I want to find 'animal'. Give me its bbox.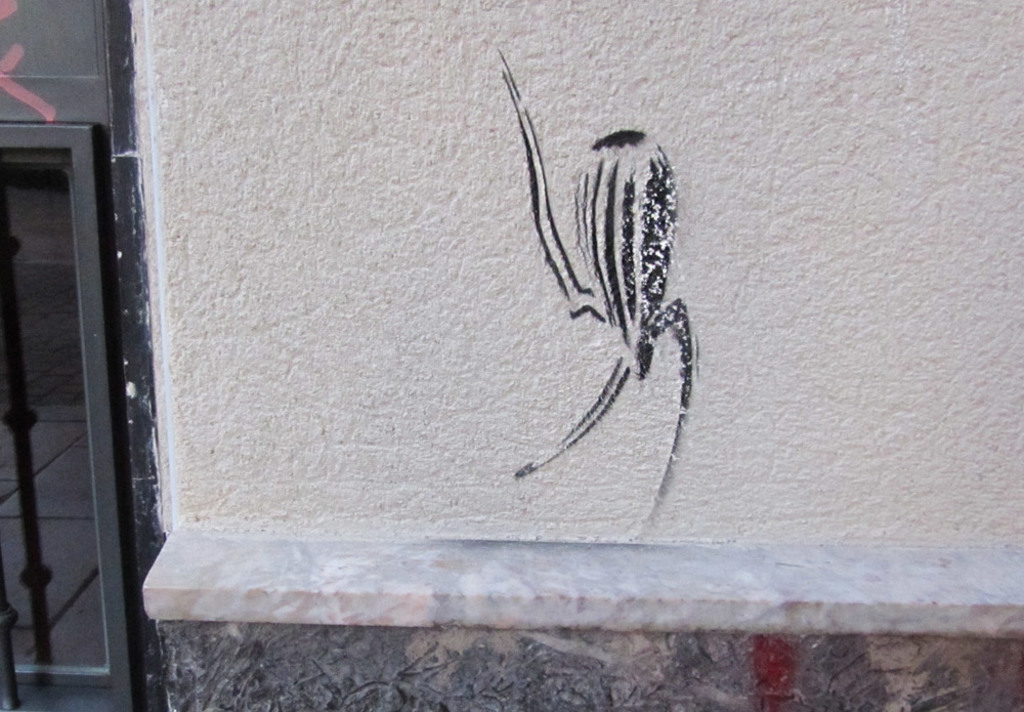
select_region(501, 49, 701, 533).
